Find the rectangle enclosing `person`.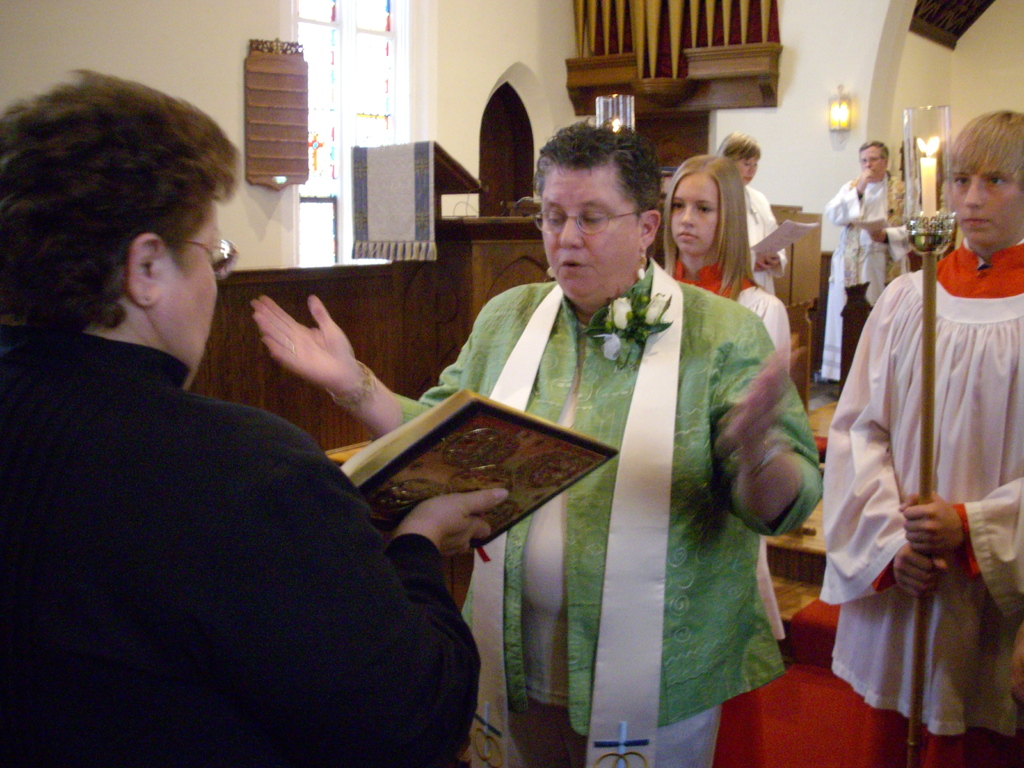
[left=708, top=127, right=790, bottom=292].
